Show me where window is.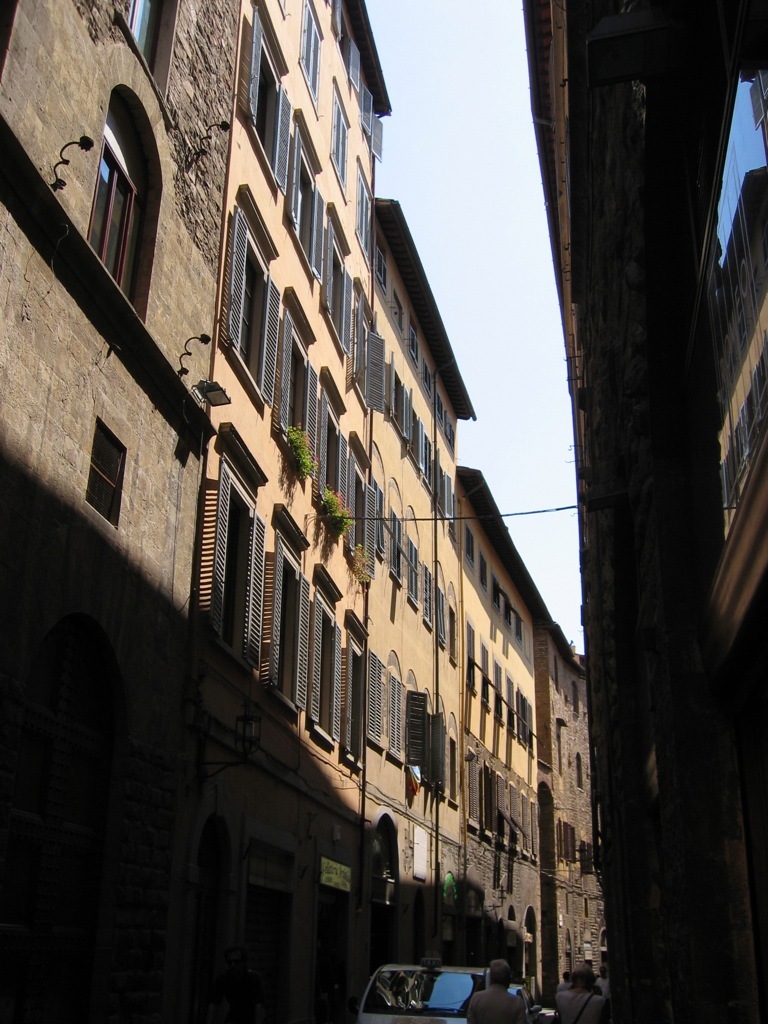
window is at bbox=(508, 789, 522, 855).
